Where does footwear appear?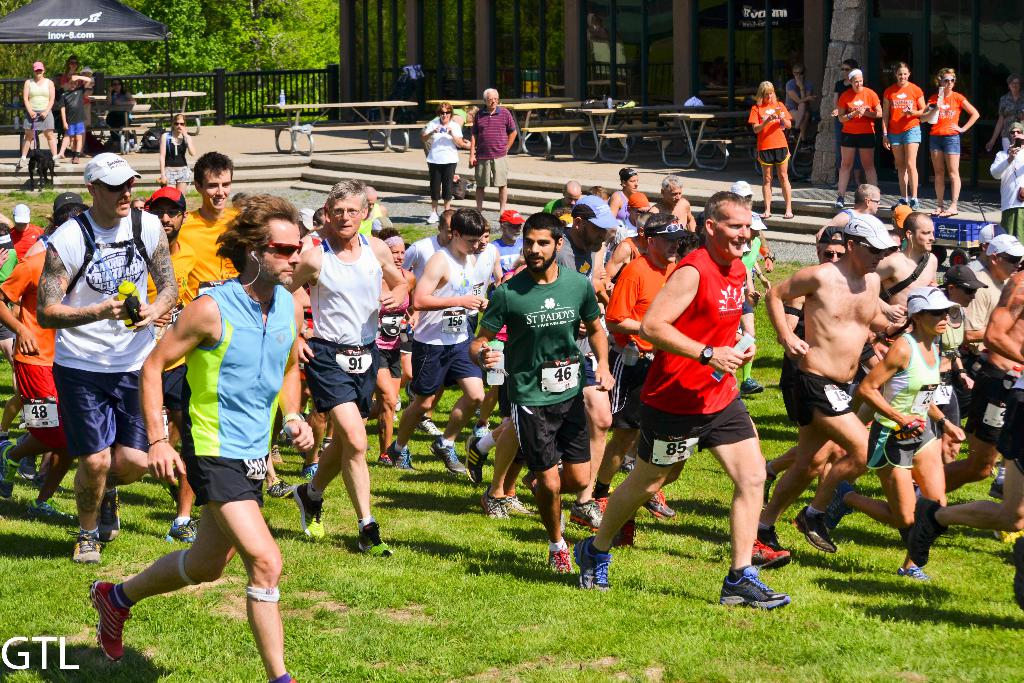
Appears at rect(791, 506, 839, 554).
